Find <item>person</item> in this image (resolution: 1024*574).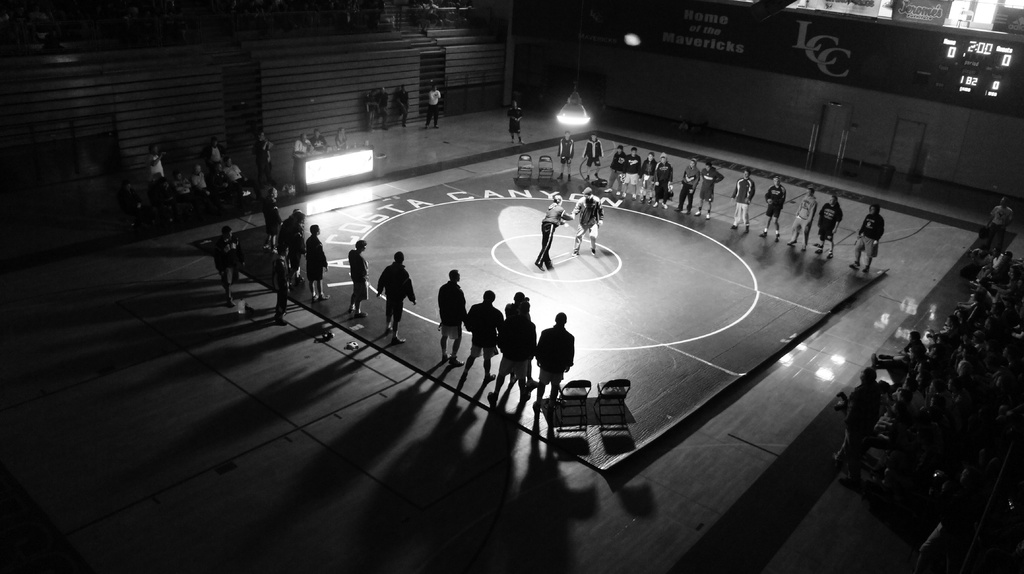
[394,82,414,129].
